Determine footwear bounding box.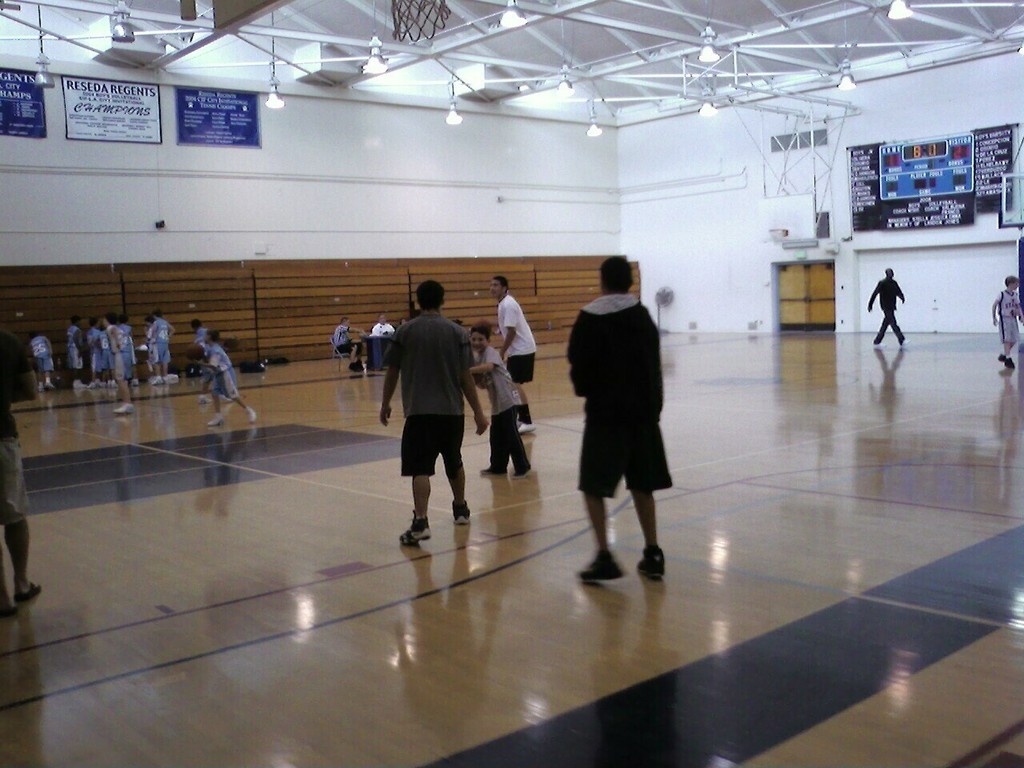
Determined: bbox=[451, 503, 469, 522].
